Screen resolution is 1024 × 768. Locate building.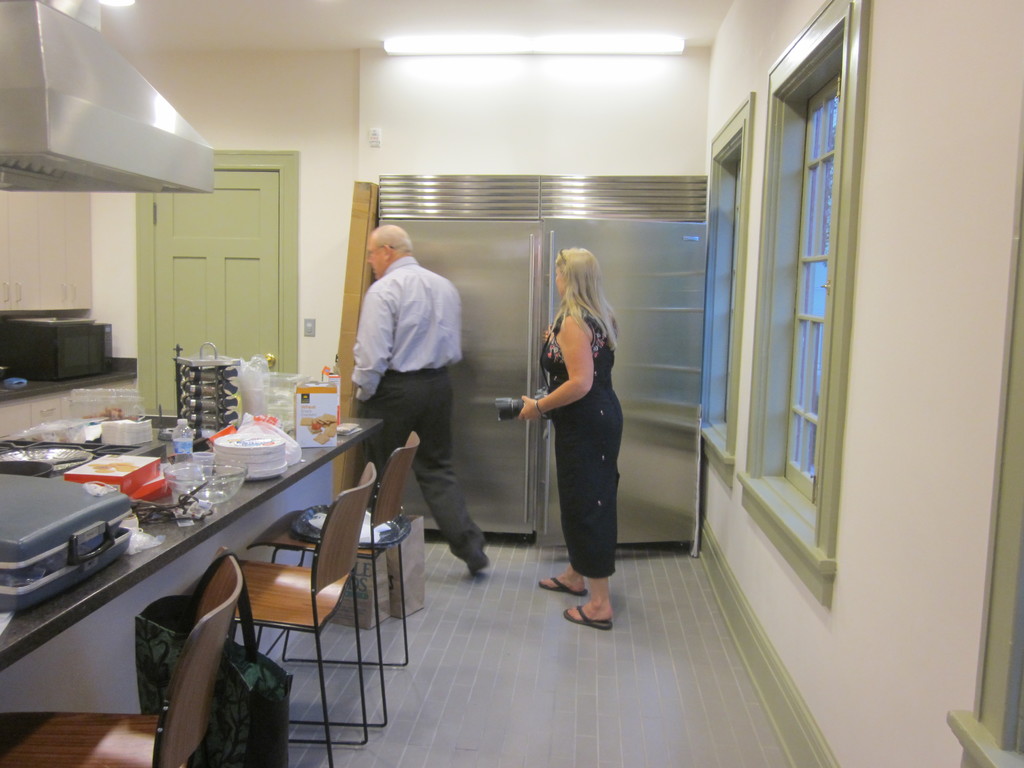
{"x1": 0, "y1": 0, "x2": 1023, "y2": 764}.
